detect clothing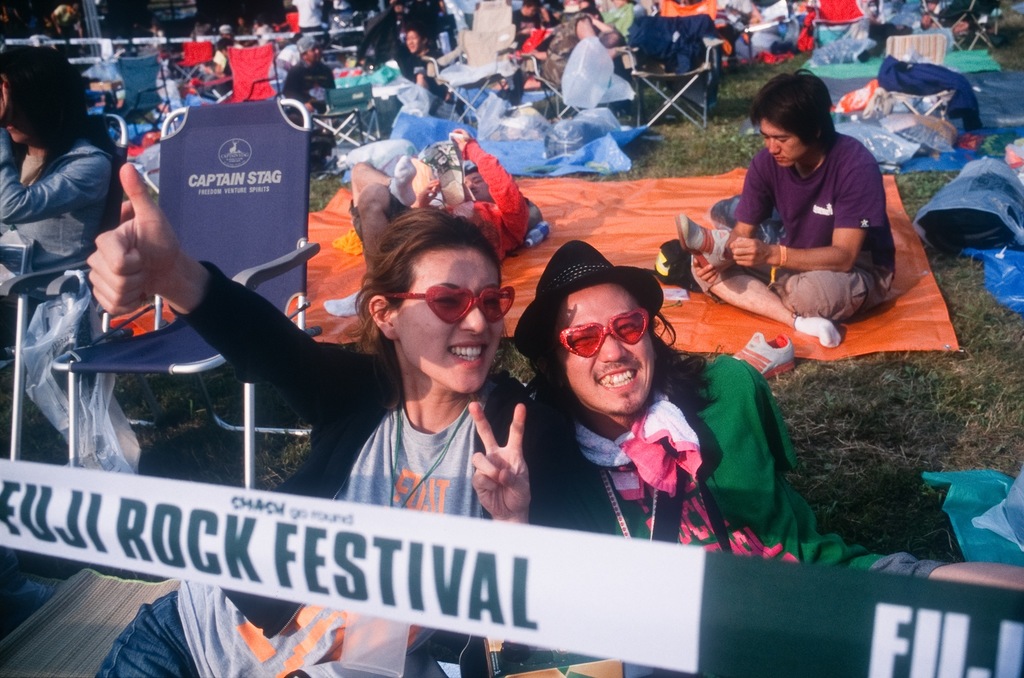
[0, 121, 111, 293]
